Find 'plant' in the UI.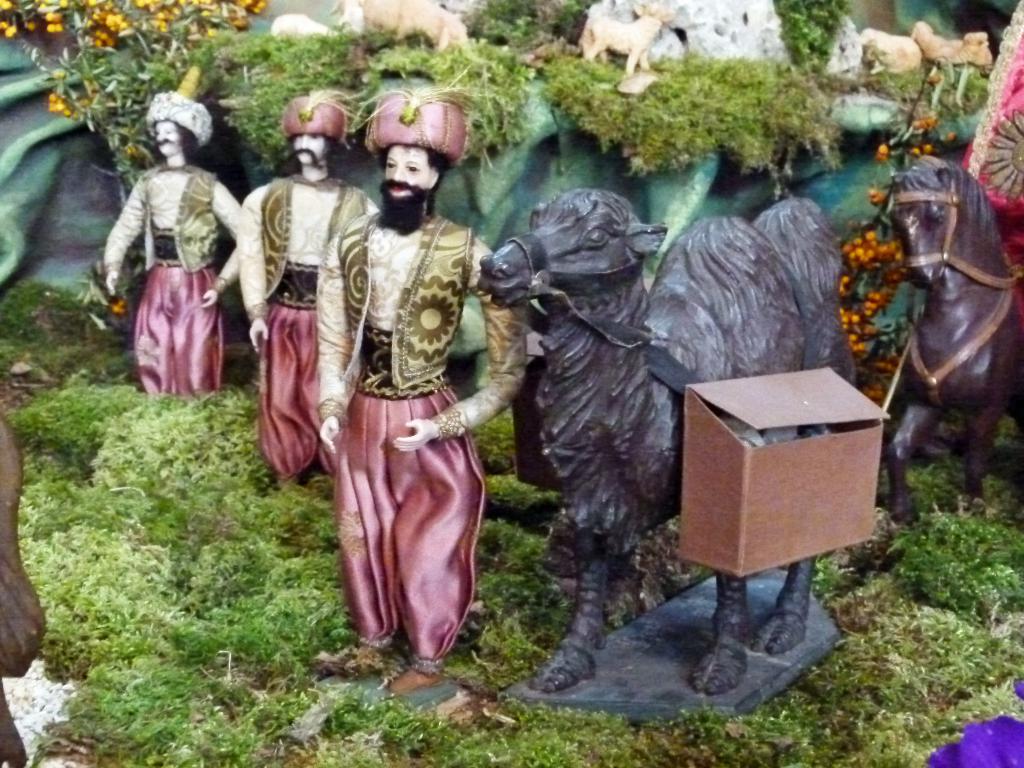
UI element at box=[350, 30, 540, 157].
